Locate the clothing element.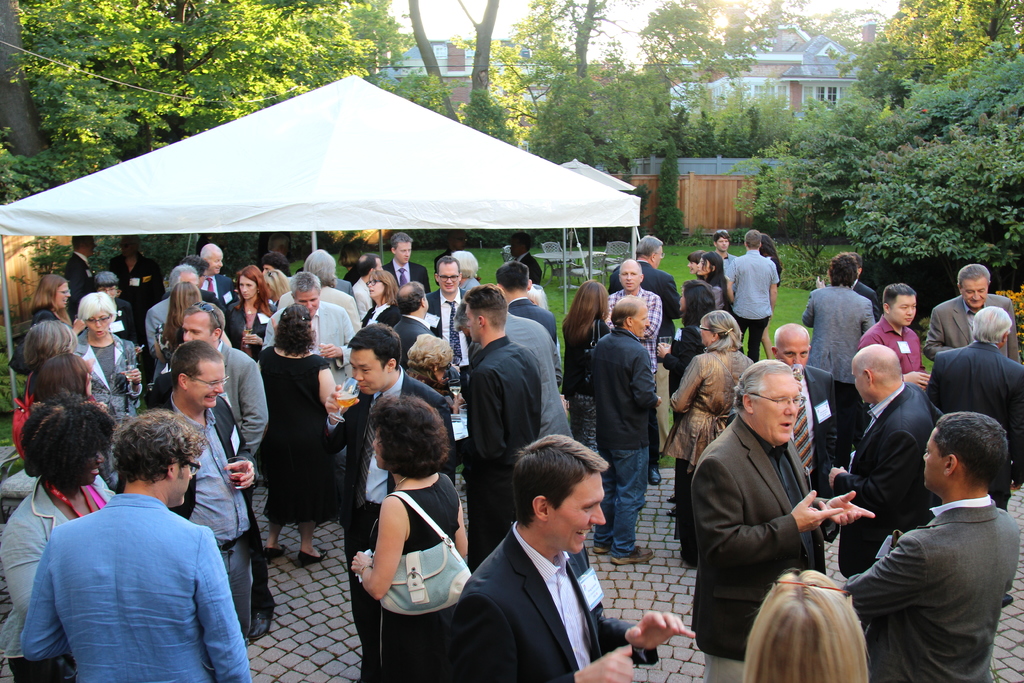
Element bbox: Rect(274, 282, 362, 336).
